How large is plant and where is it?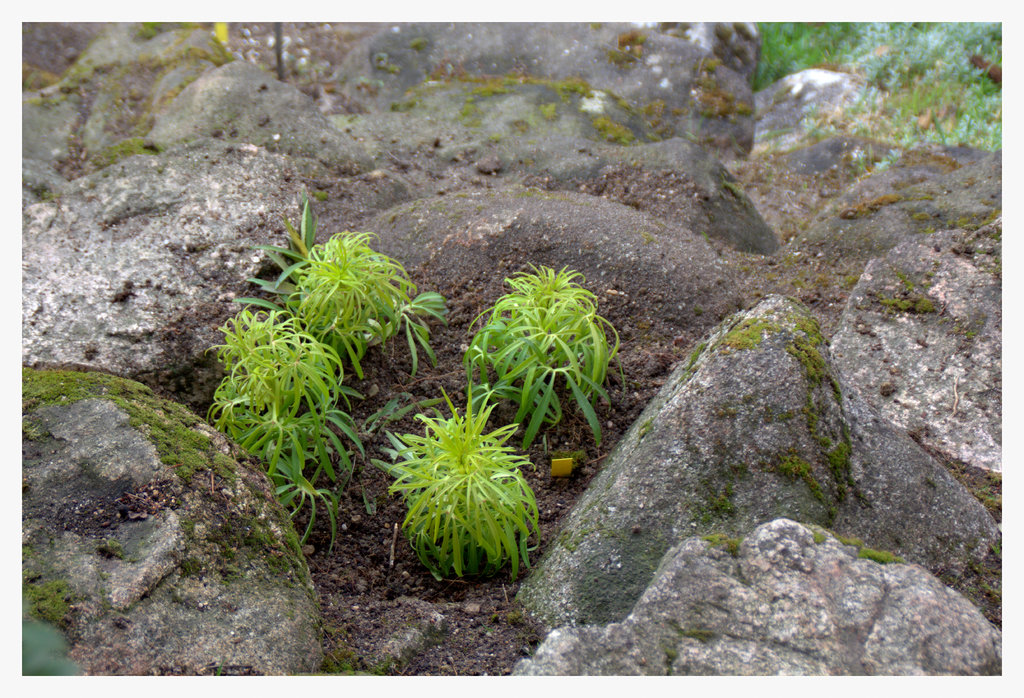
Bounding box: Rect(251, 214, 437, 366).
